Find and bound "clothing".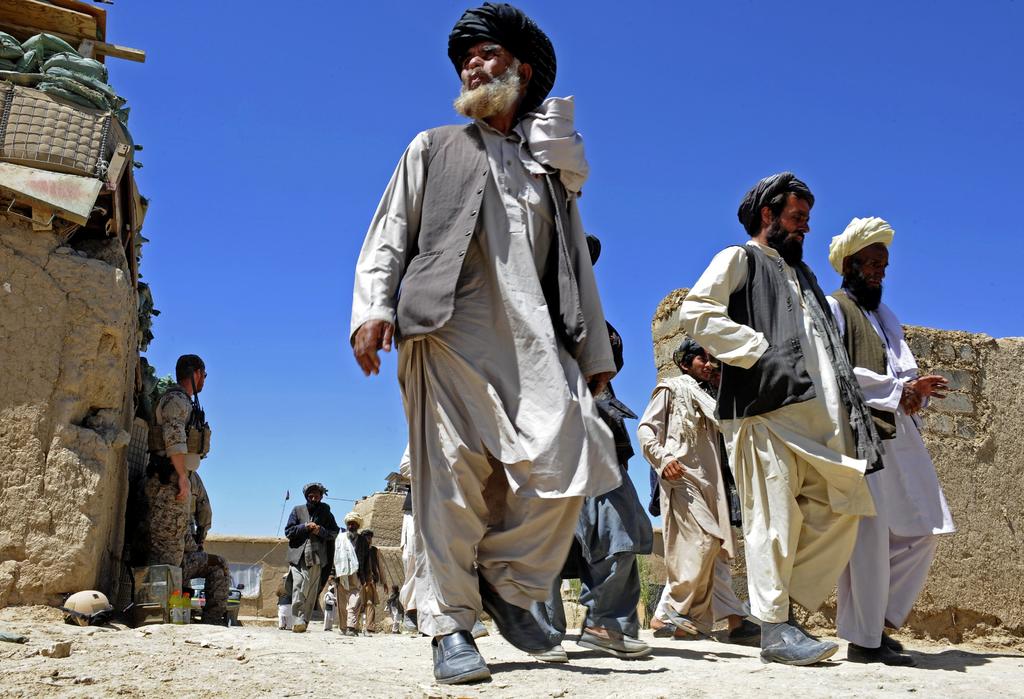
Bound: l=824, t=287, r=956, b=650.
